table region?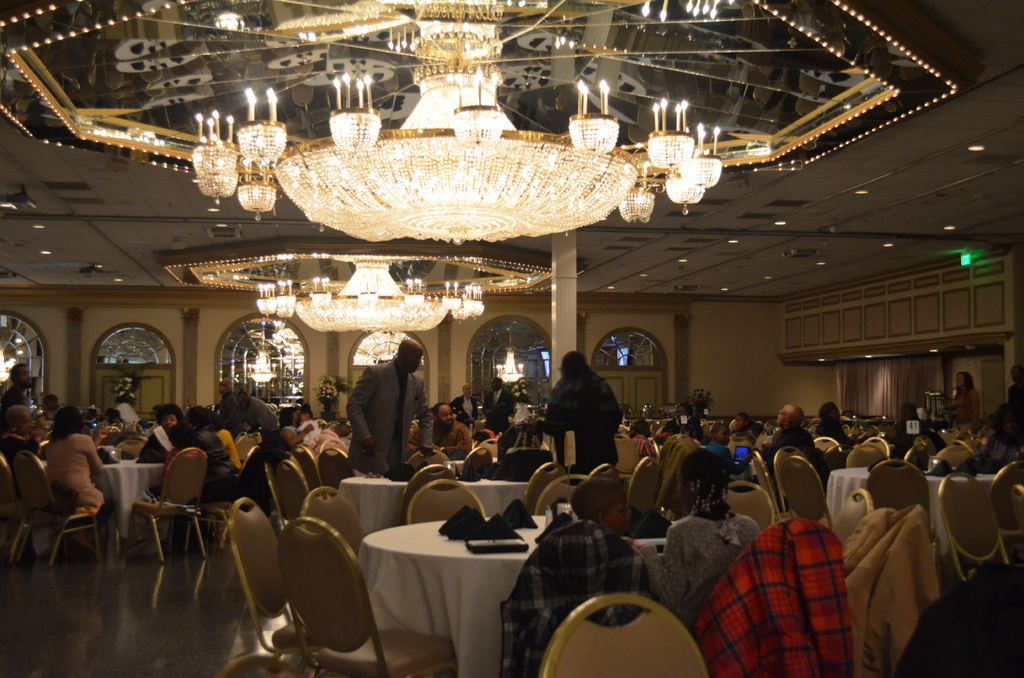
(x1=341, y1=464, x2=534, y2=538)
